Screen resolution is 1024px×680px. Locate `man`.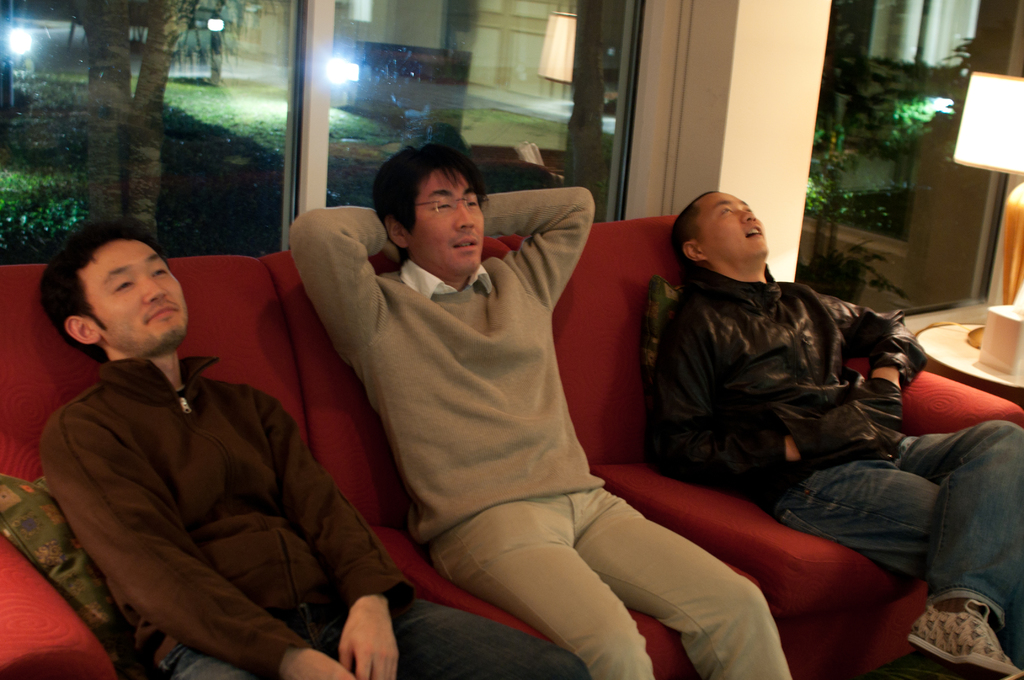
(283, 139, 796, 679).
